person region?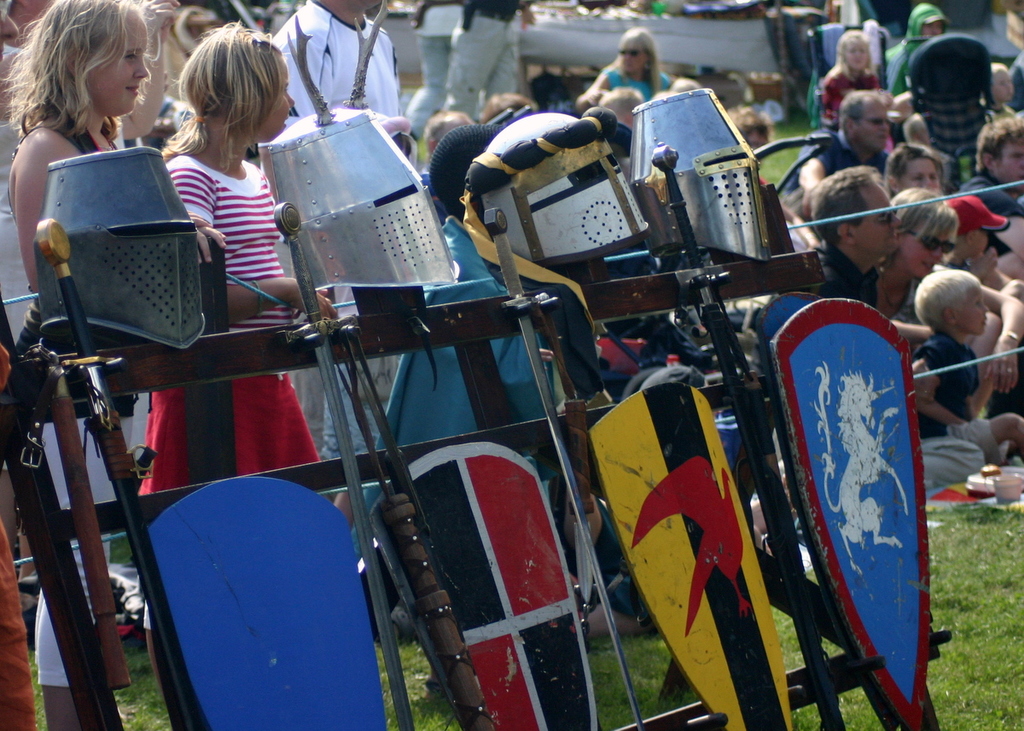
941:184:1021:290
